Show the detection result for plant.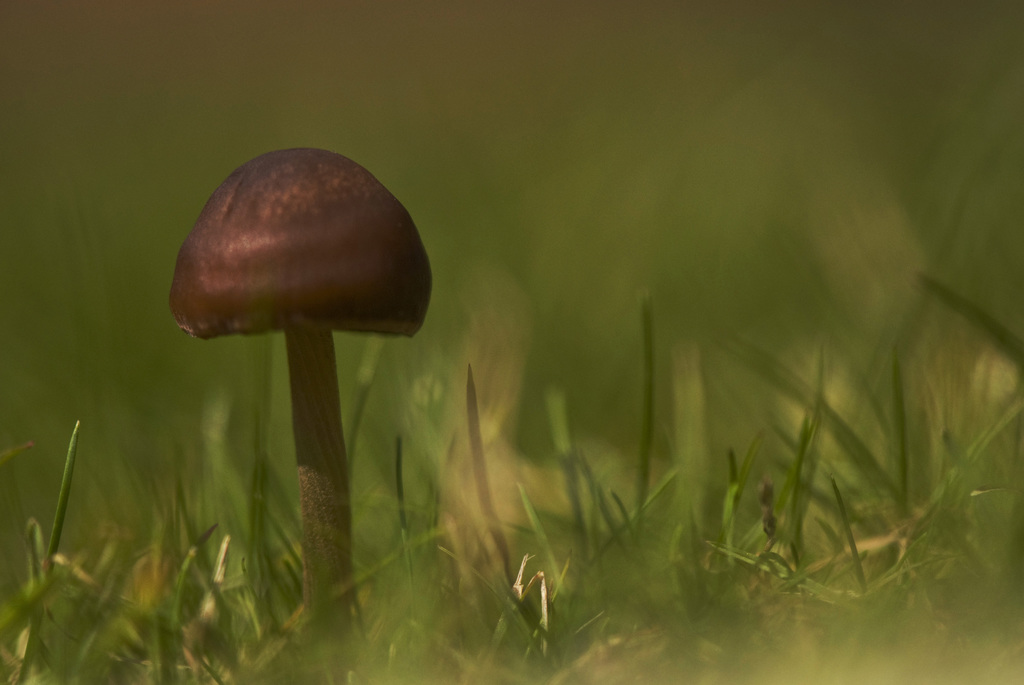
x1=161 y1=132 x2=477 y2=656.
